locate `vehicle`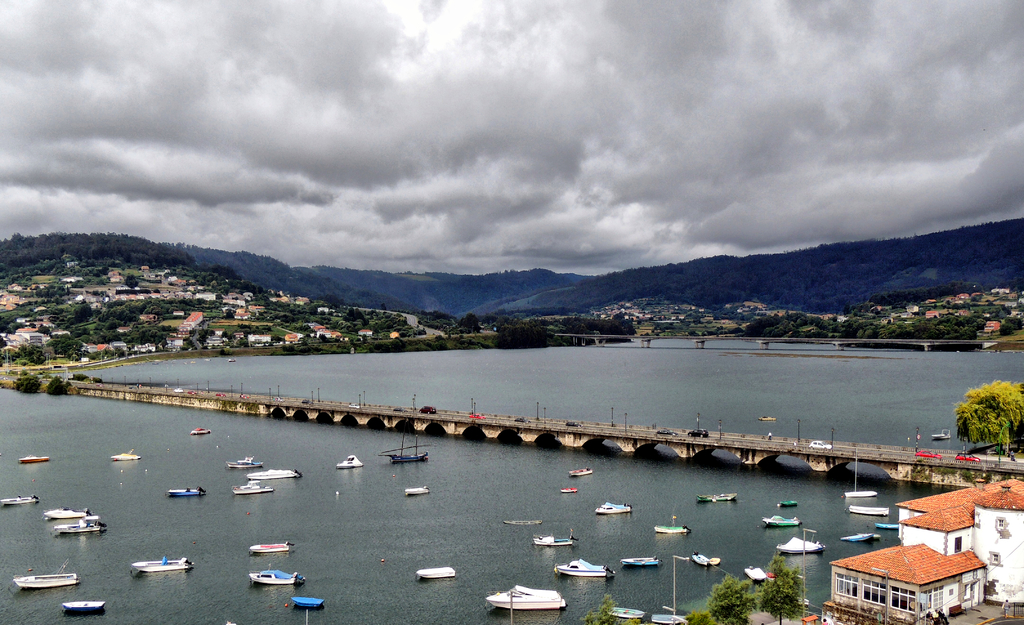
{"left": 189, "top": 425, "right": 211, "bottom": 437}
